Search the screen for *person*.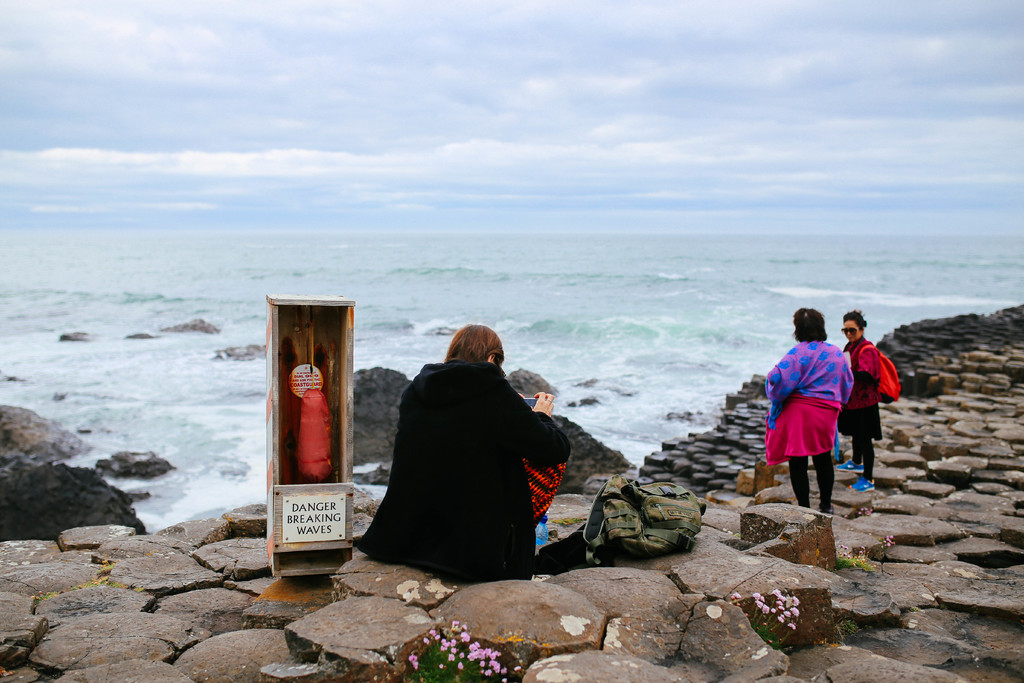
Found at <region>769, 306, 858, 521</region>.
